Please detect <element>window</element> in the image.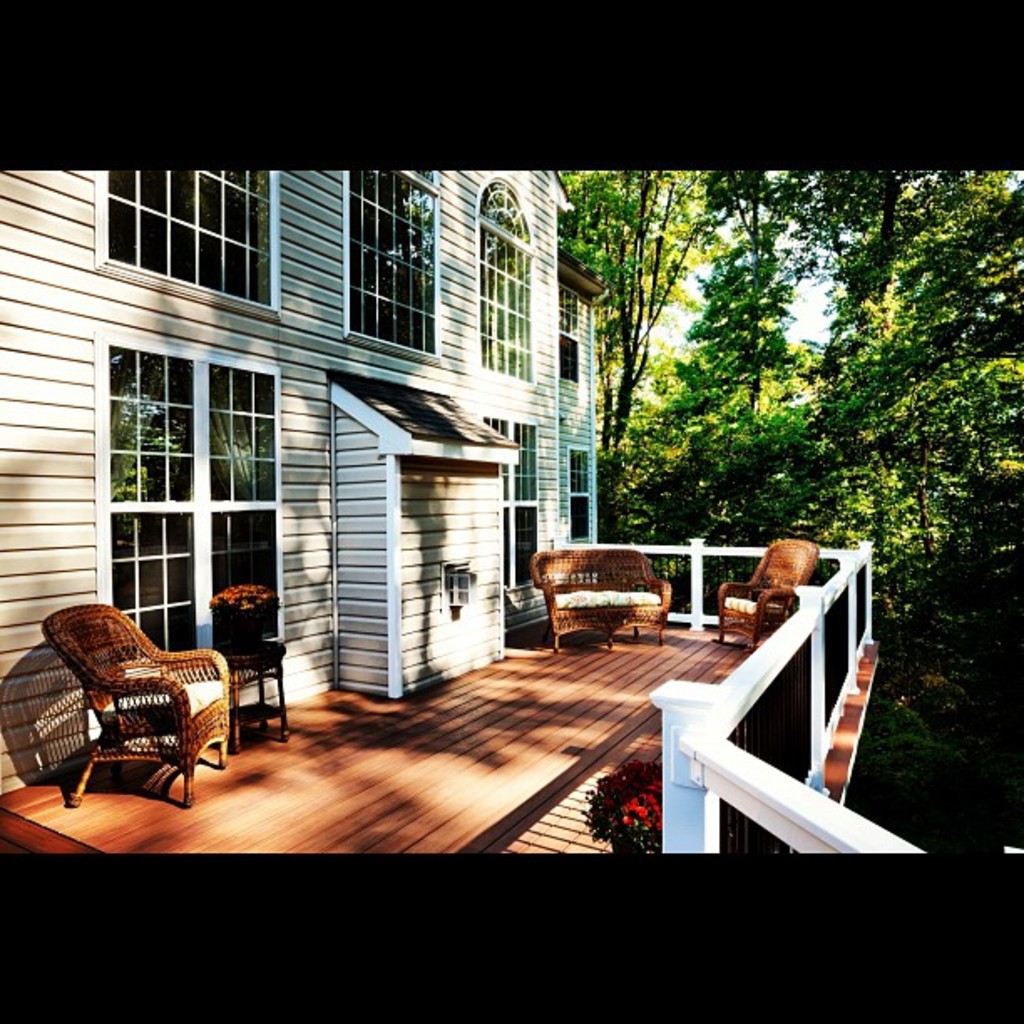
561,443,592,537.
